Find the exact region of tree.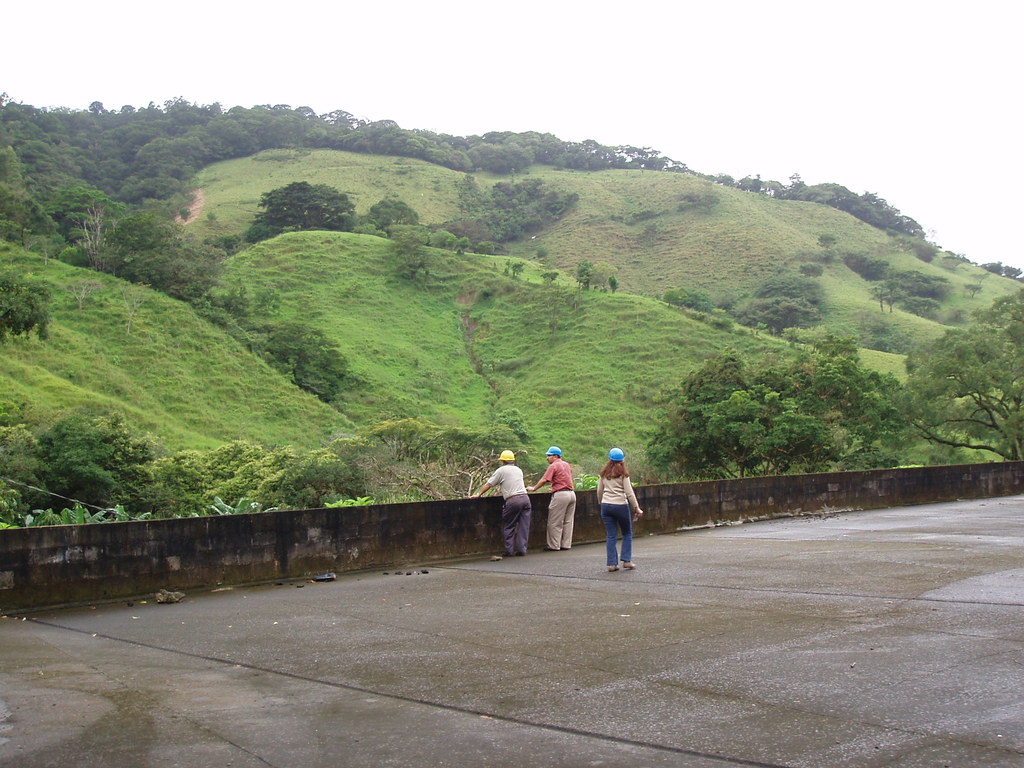
Exact region: 577/262/596/290.
